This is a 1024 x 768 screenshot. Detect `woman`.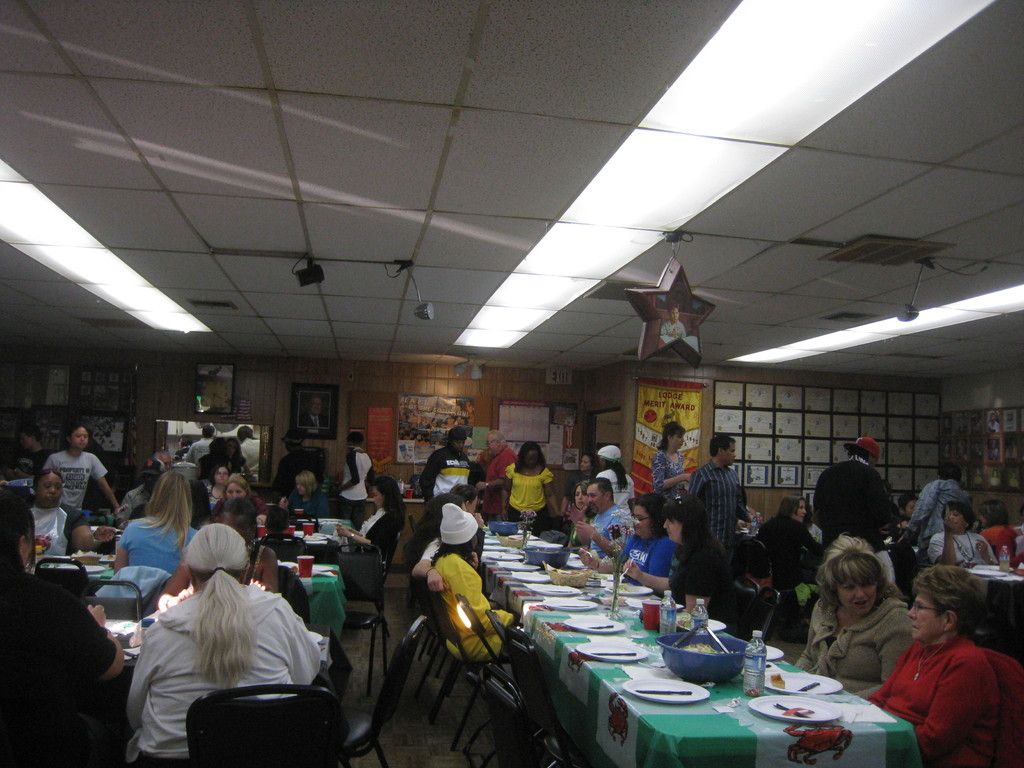
pyautogui.locateOnScreen(44, 429, 119, 503).
